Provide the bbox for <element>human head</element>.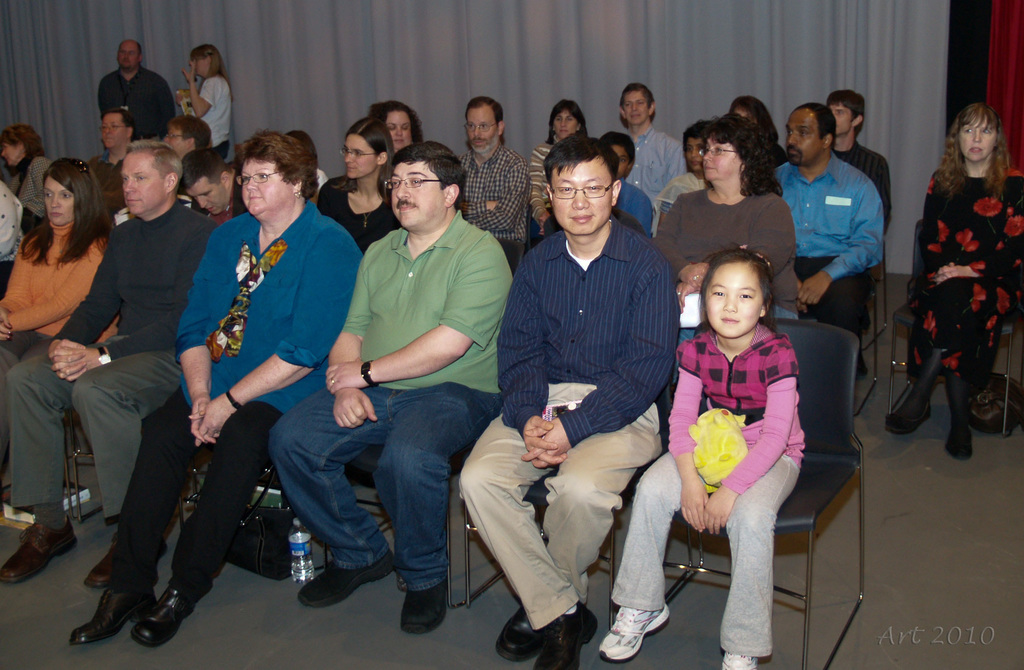
726 94 778 134.
